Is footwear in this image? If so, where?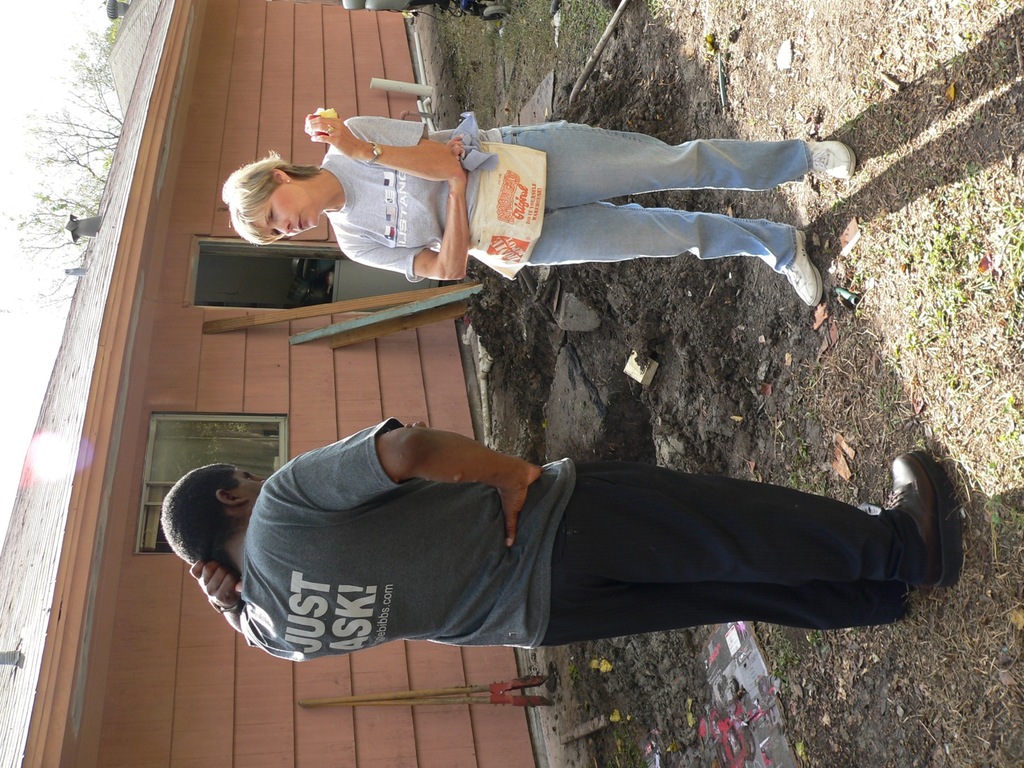
Yes, at [884, 455, 961, 602].
